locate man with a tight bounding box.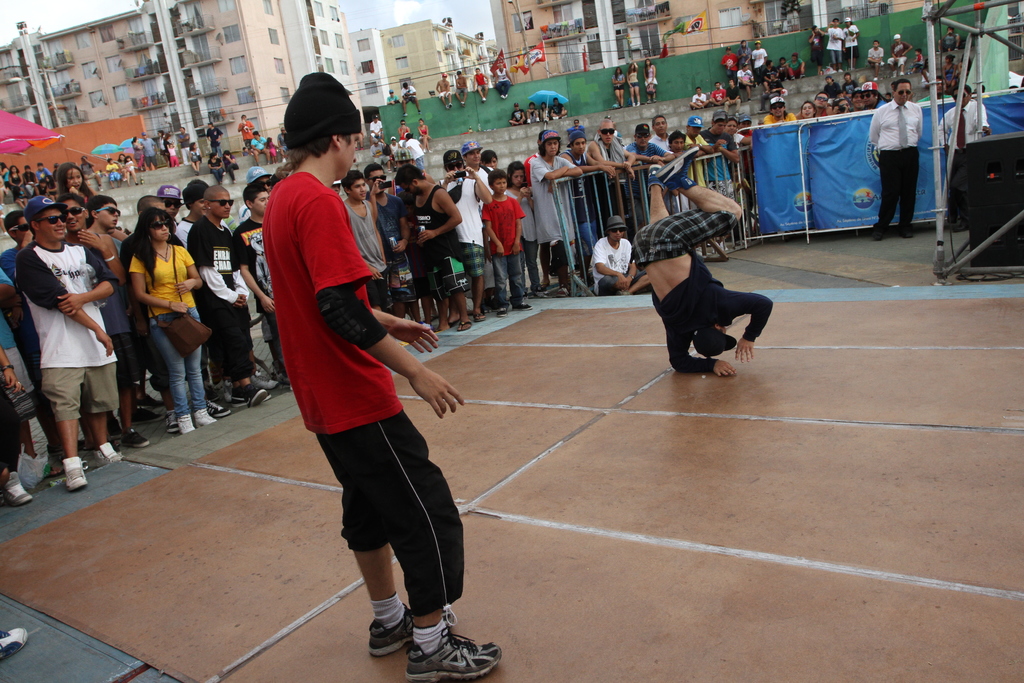
BBox(589, 214, 650, 297).
